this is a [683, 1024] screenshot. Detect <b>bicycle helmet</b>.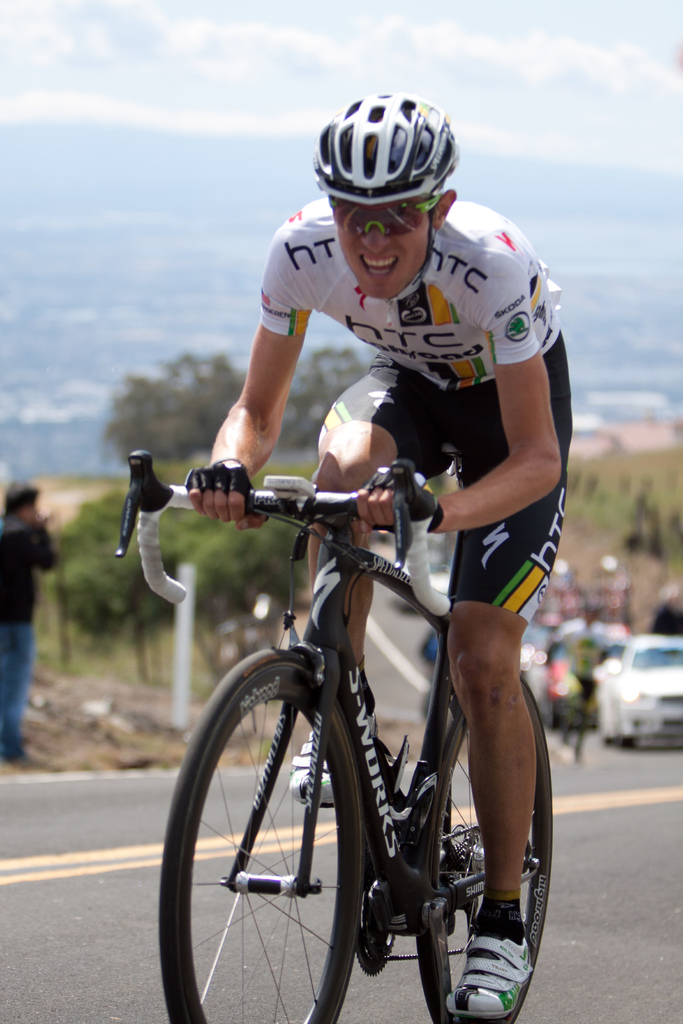
(x1=312, y1=92, x2=464, y2=204).
